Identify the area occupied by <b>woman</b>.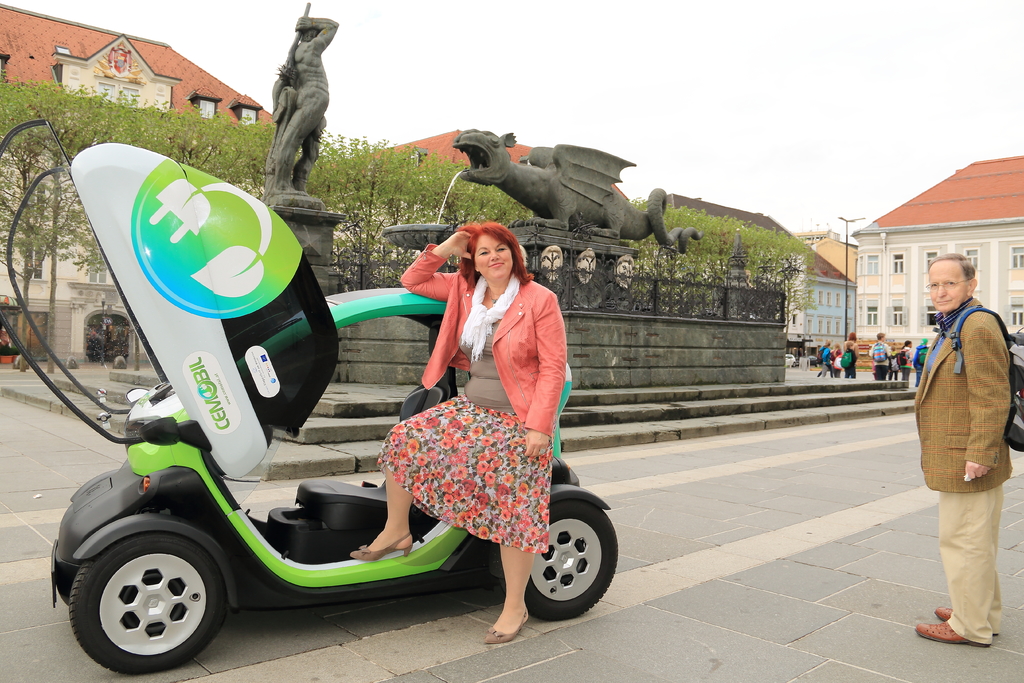
Area: (left=888, top=344, right=901, bottom=378).
